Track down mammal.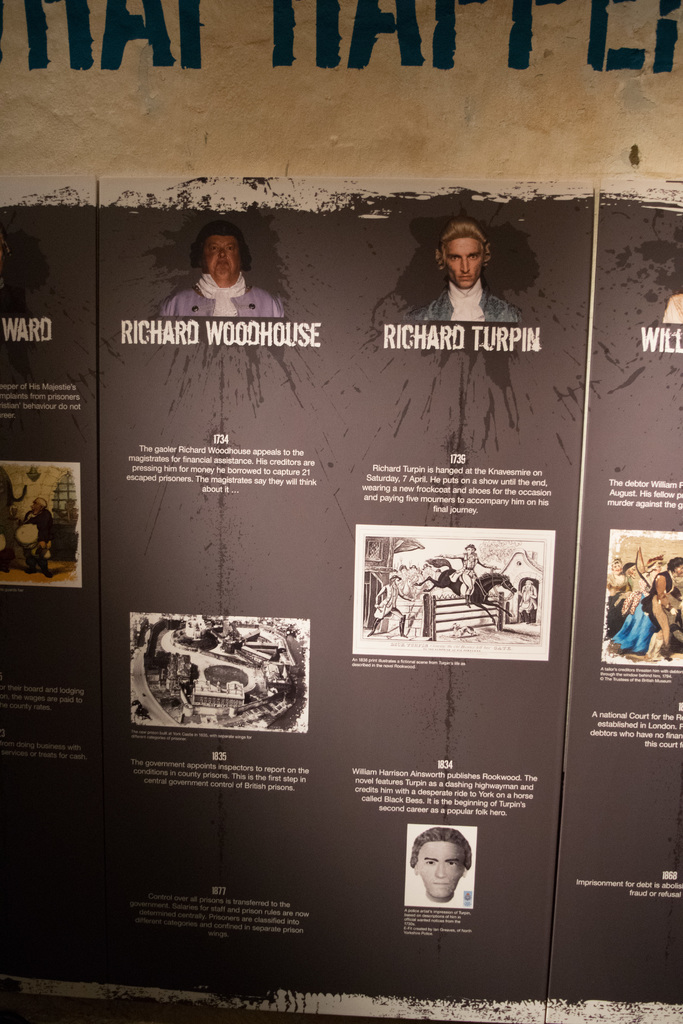
Tracked to {"left": 413, "top": 830, "right": 474, "bottom": 906}.
